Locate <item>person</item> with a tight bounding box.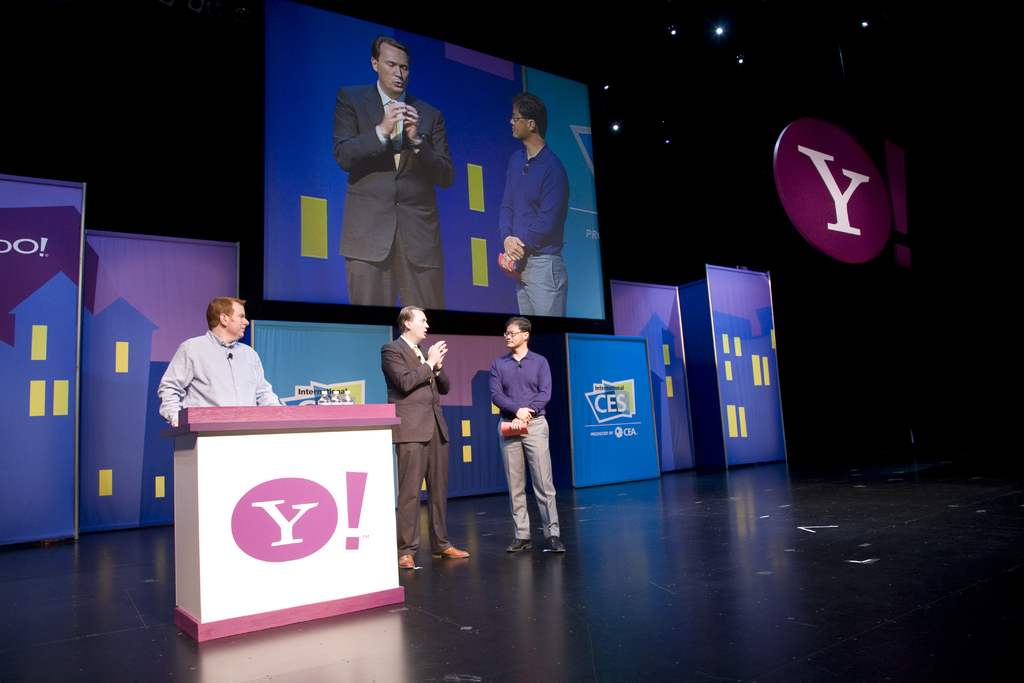
(154, 296, 282, 436).
